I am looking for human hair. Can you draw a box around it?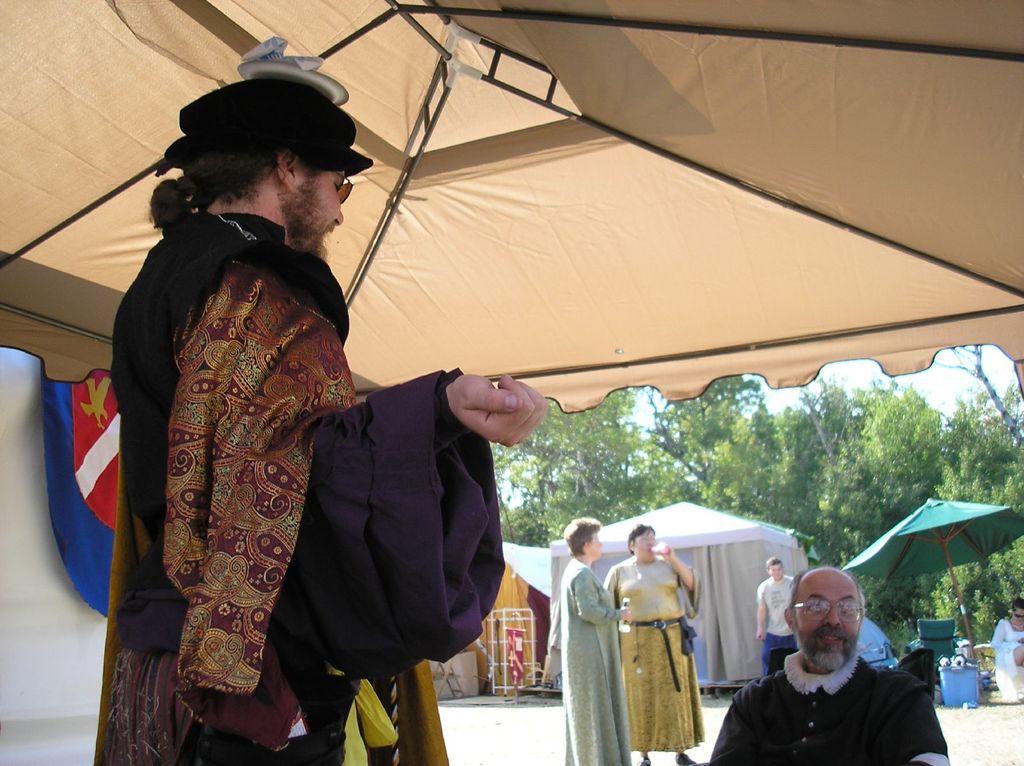
Sure, the bounding box is [765, 555, 784, 570].
